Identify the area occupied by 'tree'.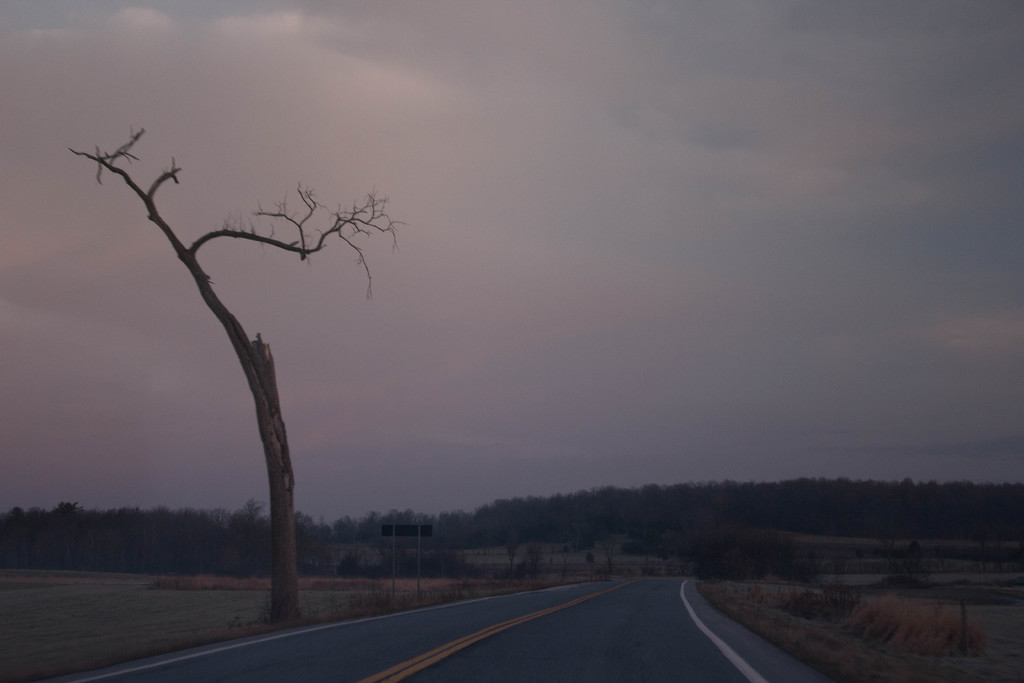
Area: bbox(69, 126, 406, 630).
